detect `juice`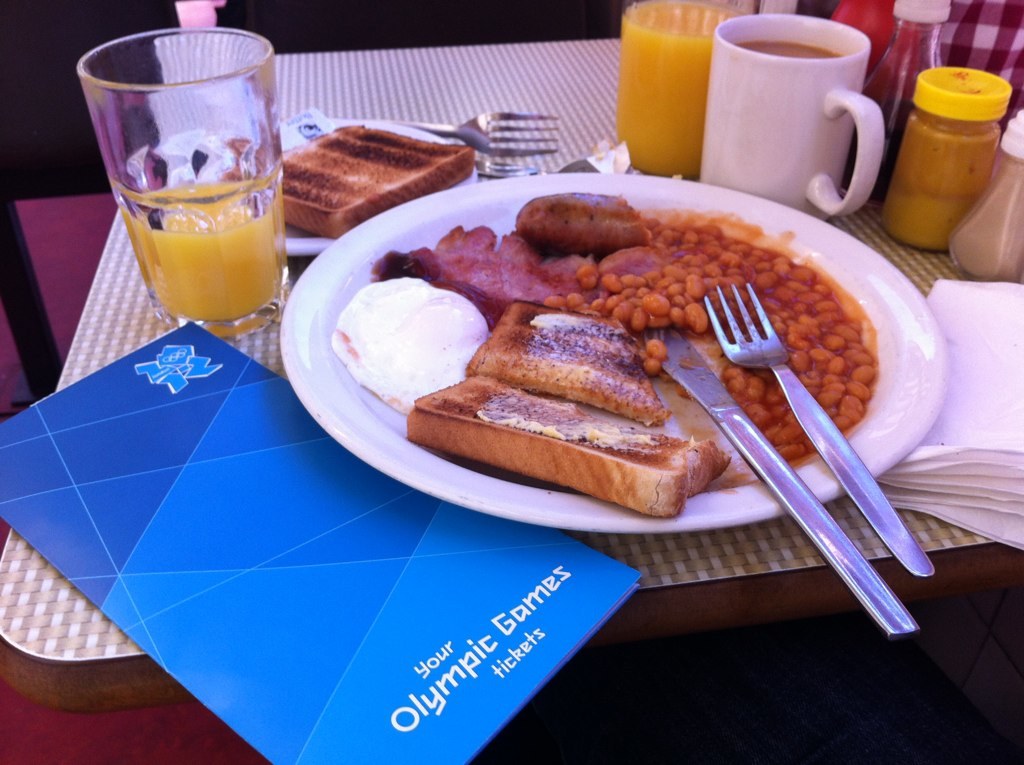
621/0/736/178
